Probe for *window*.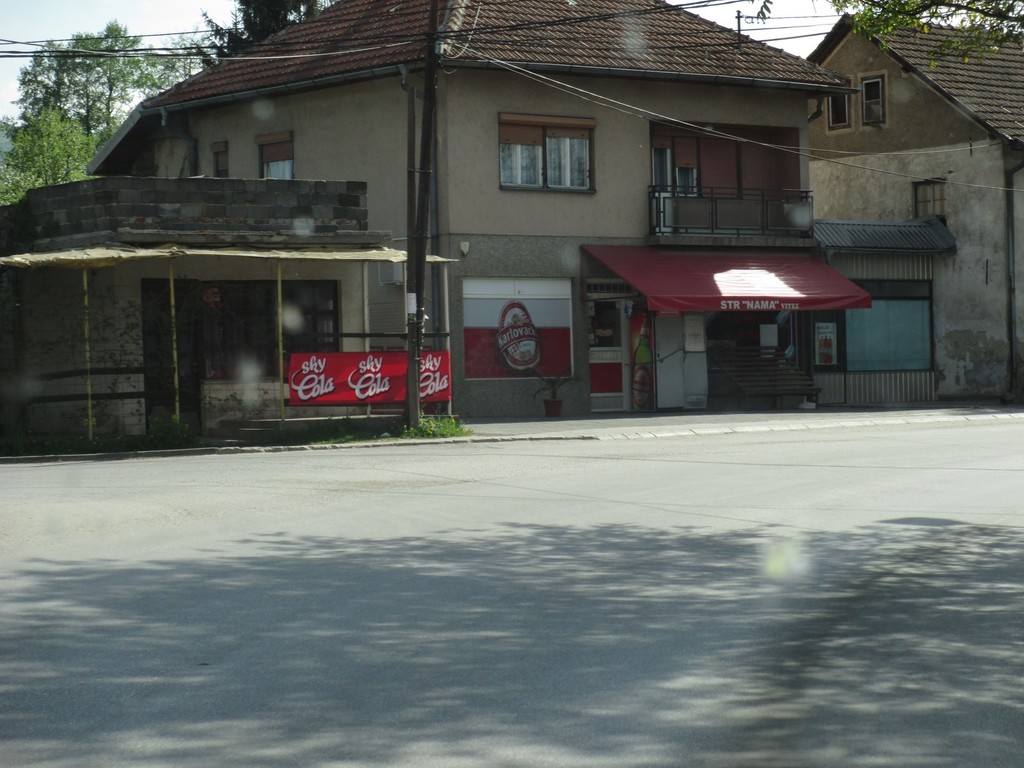
Probe result: [259, 135, 292, 180].
